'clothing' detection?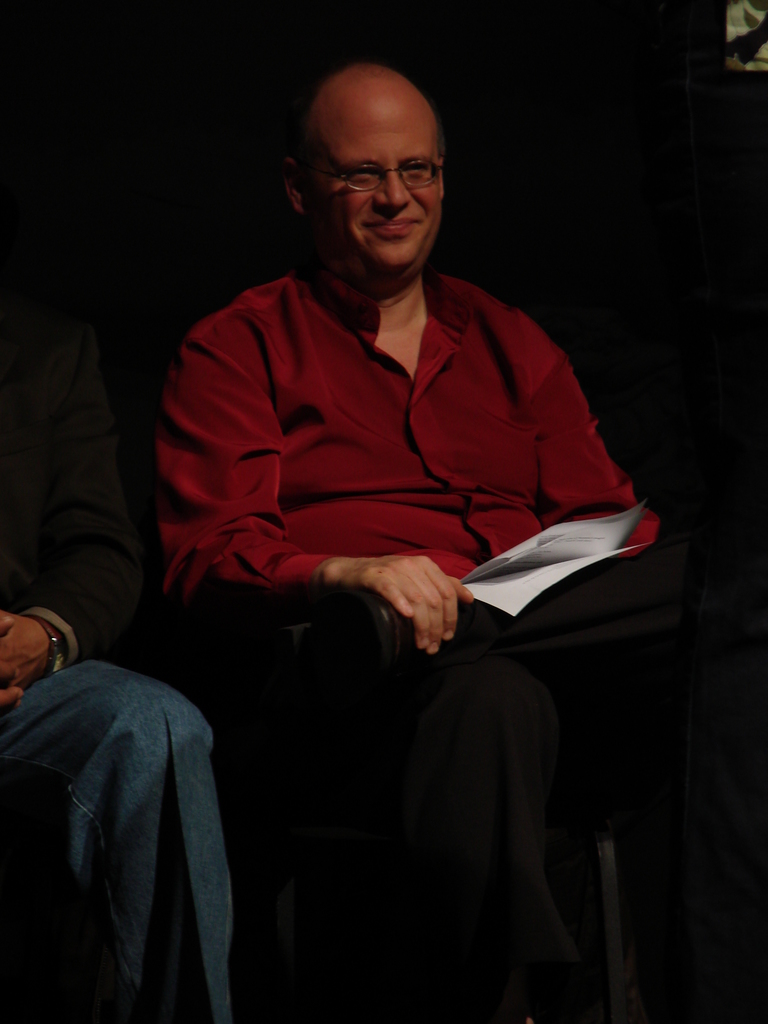
(x1=162, y1=188, x2=627, y2=755)
